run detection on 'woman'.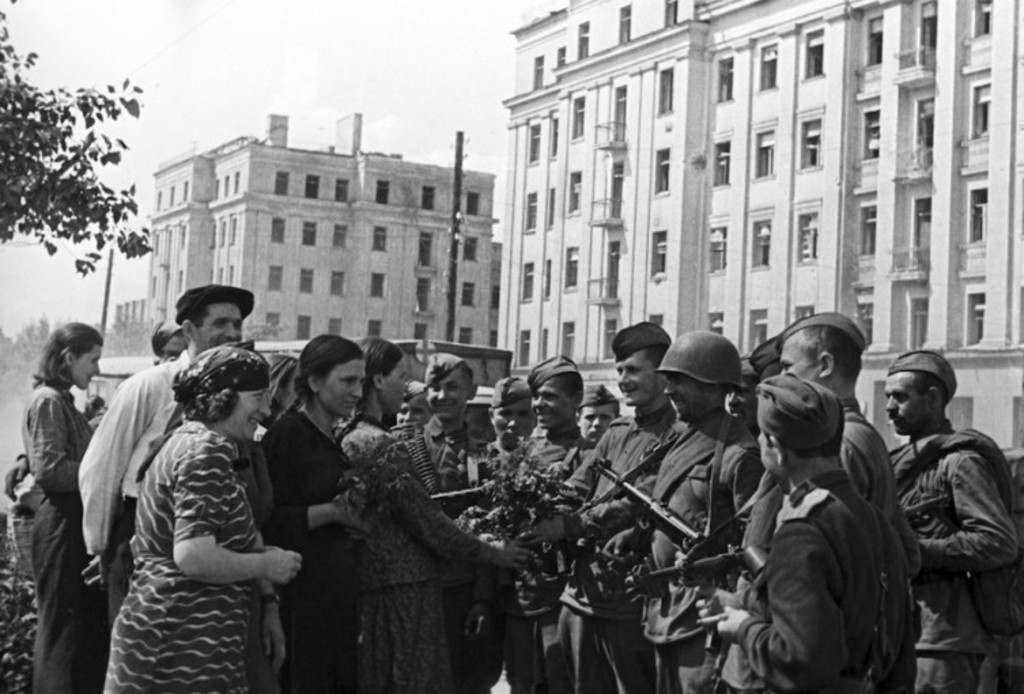
Result: crop(265, 333, 369, 693).
